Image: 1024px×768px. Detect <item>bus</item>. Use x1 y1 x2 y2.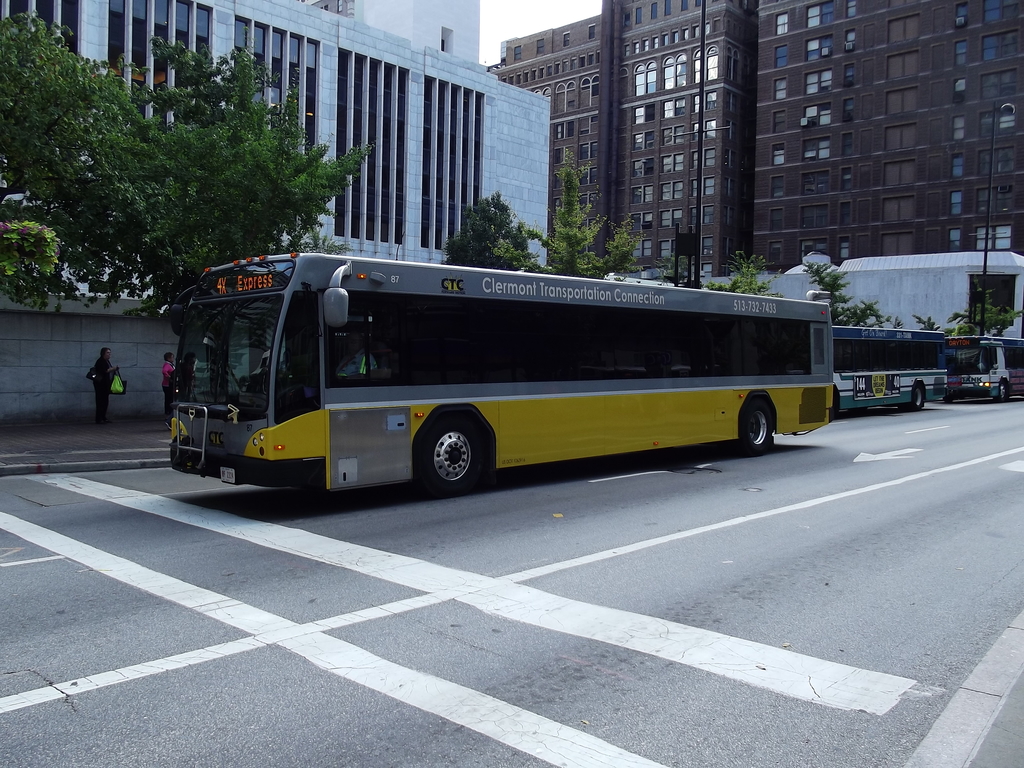
953 338 1023 408.
